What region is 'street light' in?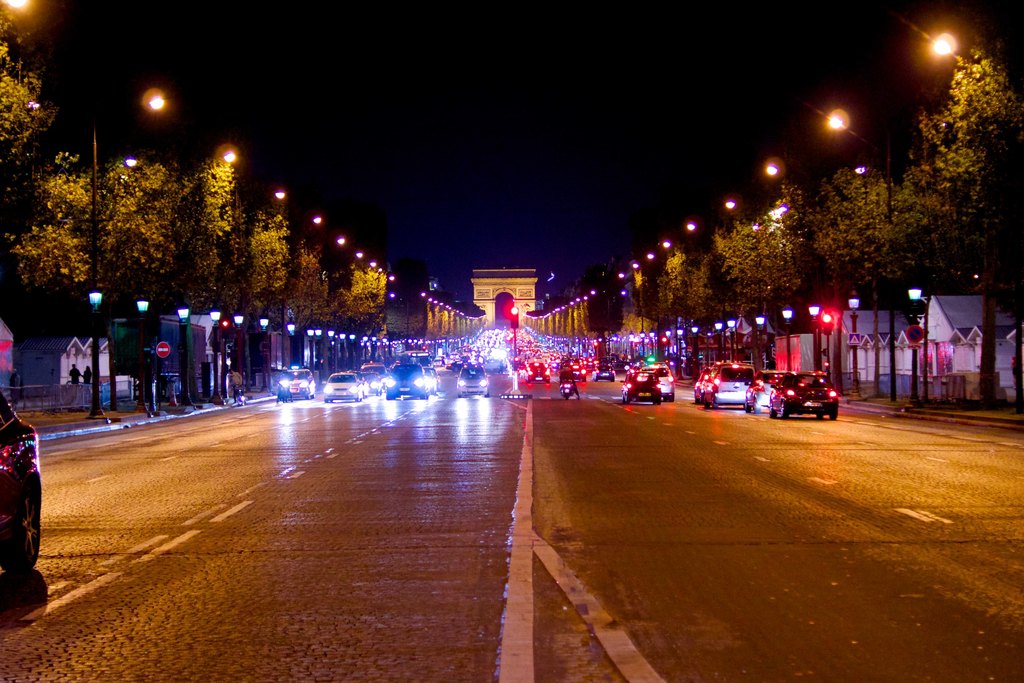
l=306, t=325, r=319, b=388.
